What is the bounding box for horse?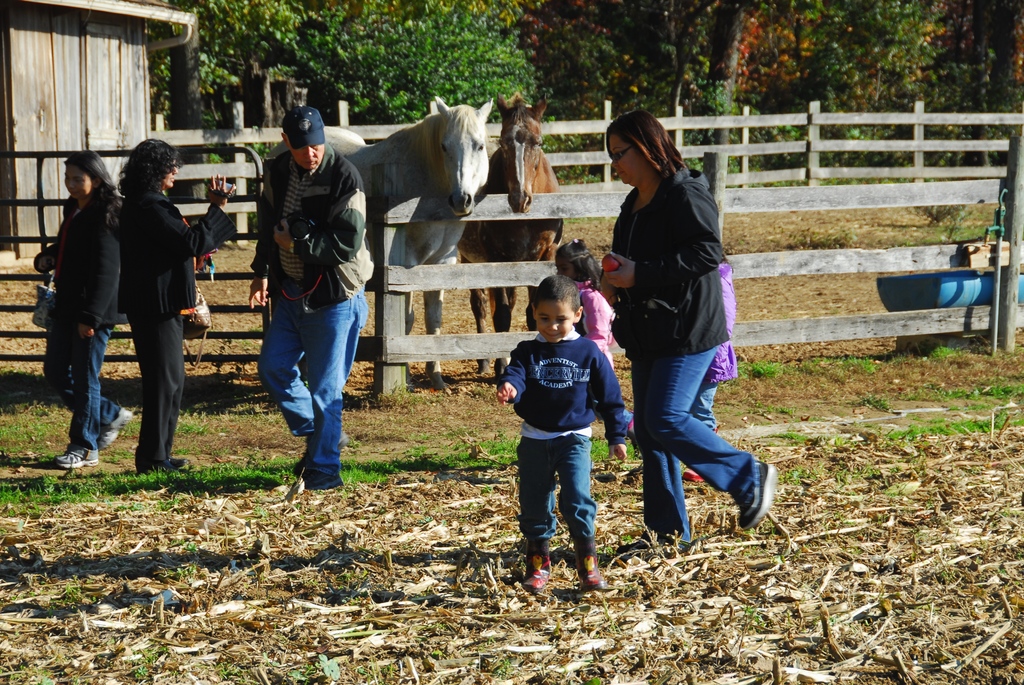
BBox(264, 91, 493, 386).
